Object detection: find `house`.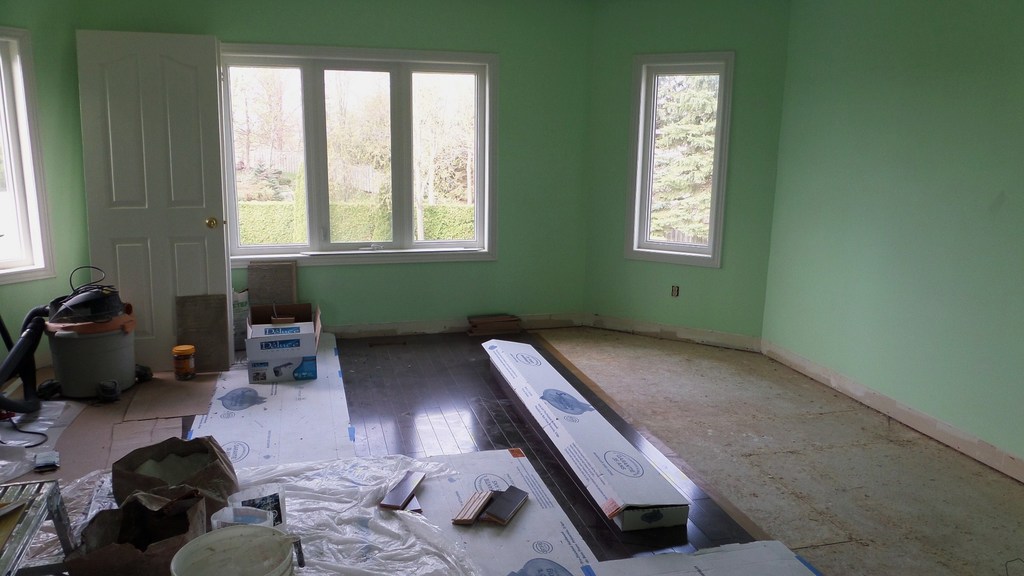
crop(4, 3, 1016, 573).
